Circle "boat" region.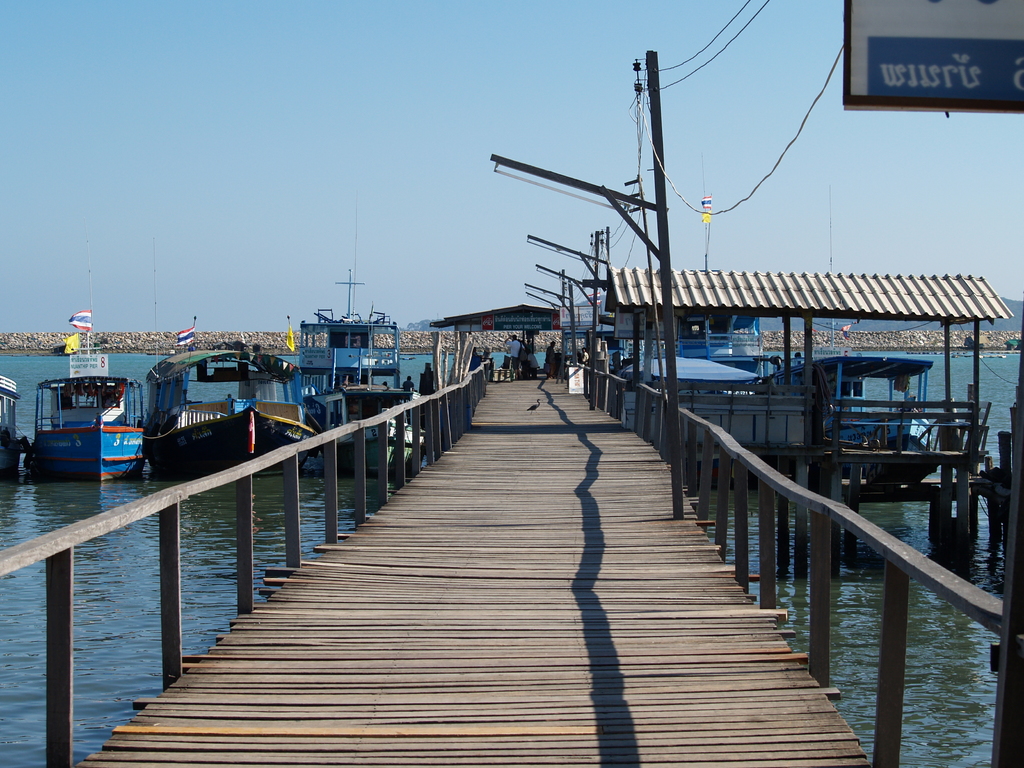
Region: [x1=556, y1=159, x2=991, y2=501].
